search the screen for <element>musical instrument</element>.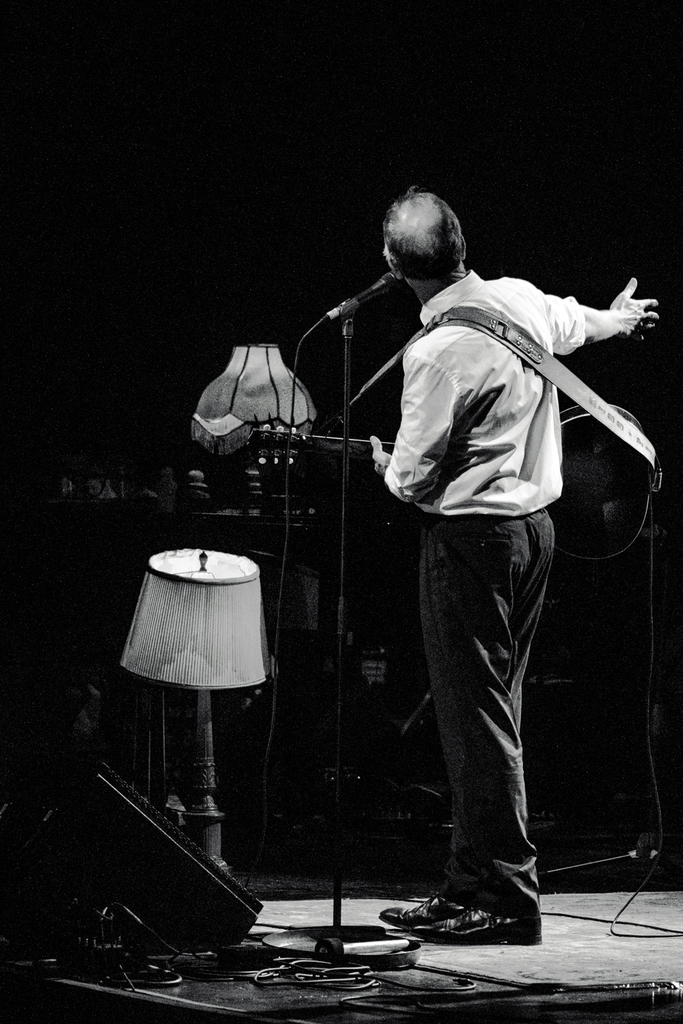
Found at 240,309,667,558.
